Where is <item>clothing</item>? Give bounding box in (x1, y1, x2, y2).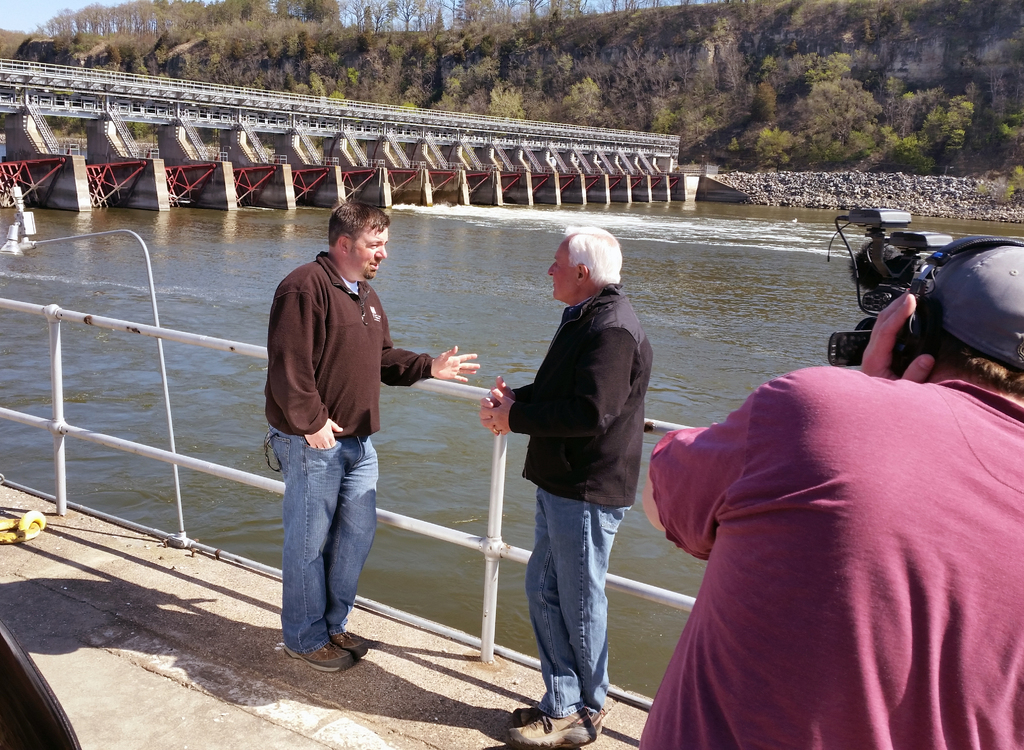
(510, 282, 659, 505).
